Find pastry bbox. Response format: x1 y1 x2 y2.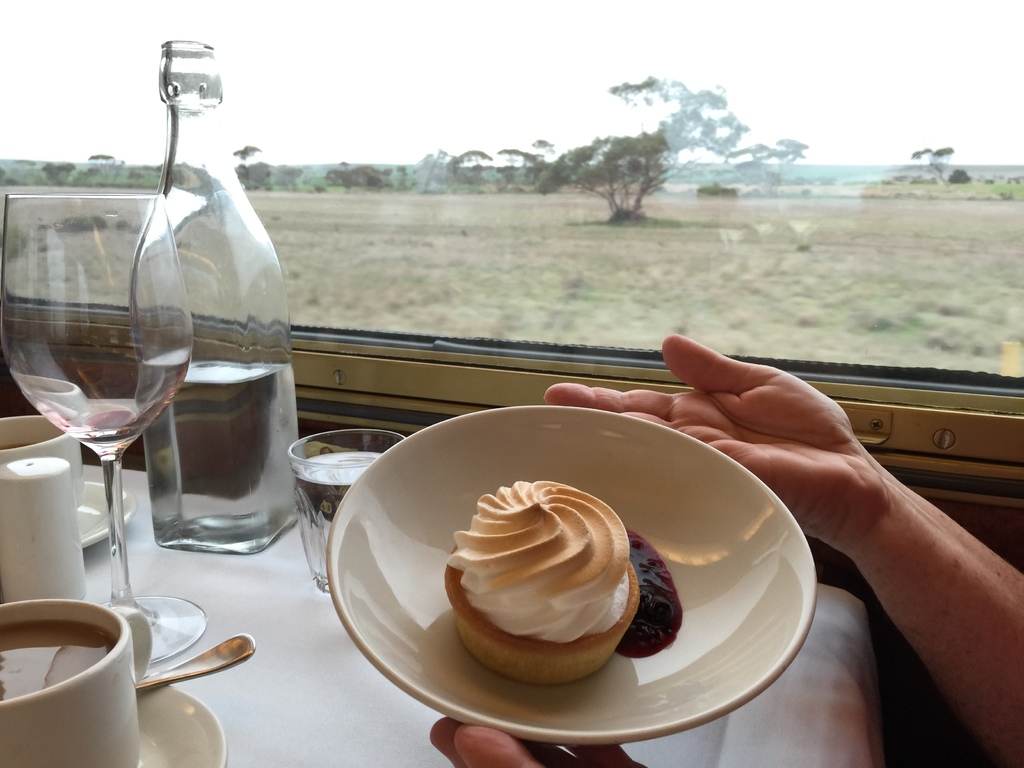
444 481 637 686.
